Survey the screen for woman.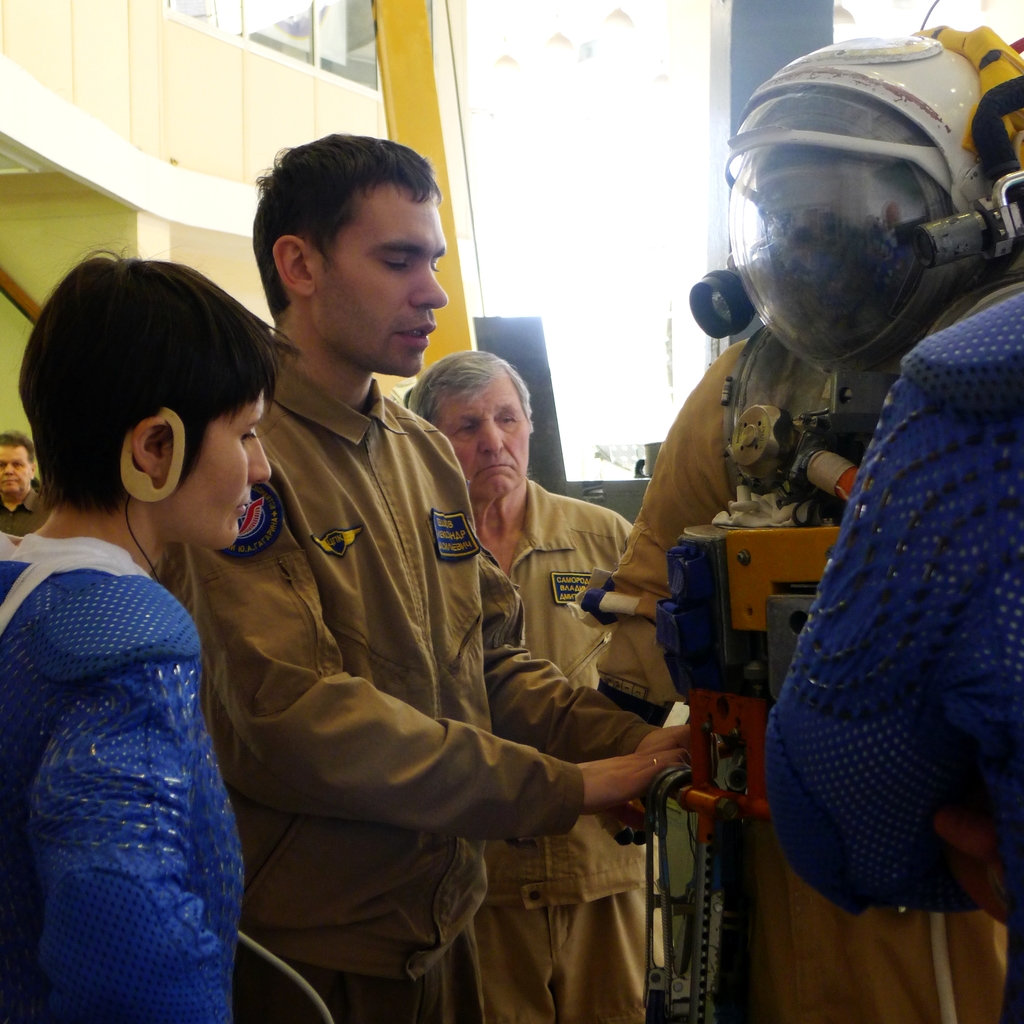
Survey found: l=0, t=236, r=322, b=1023.
